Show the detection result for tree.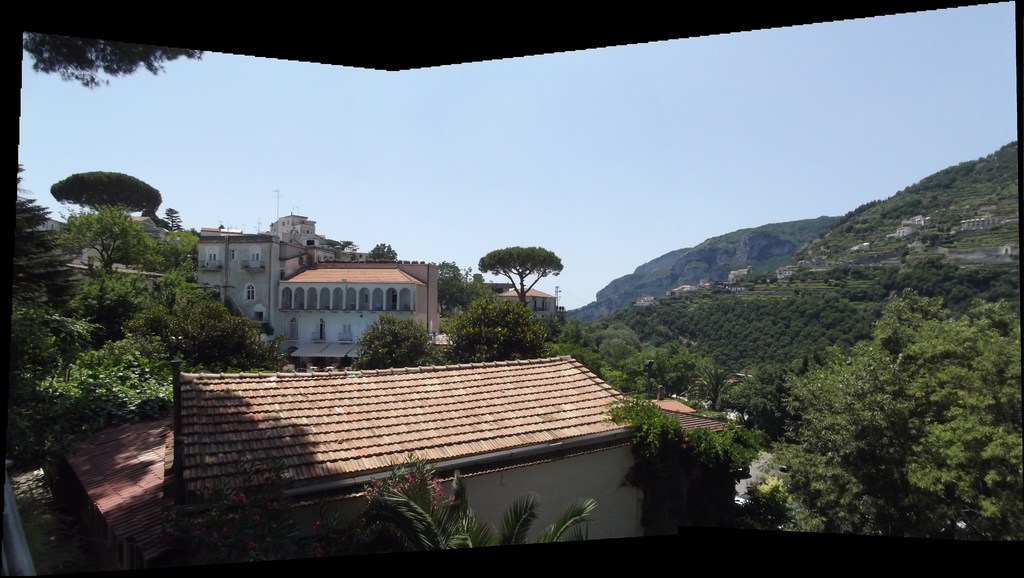
Rect(20, 31, 204, 89).
